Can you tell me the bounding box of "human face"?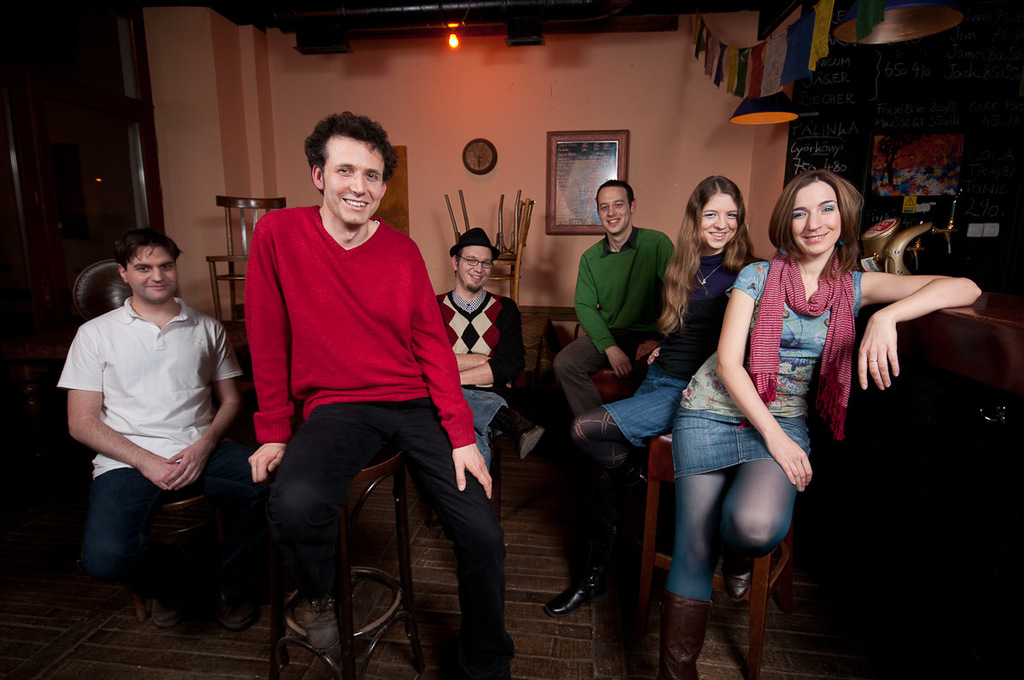
box=[323, 130, 384, 228].
